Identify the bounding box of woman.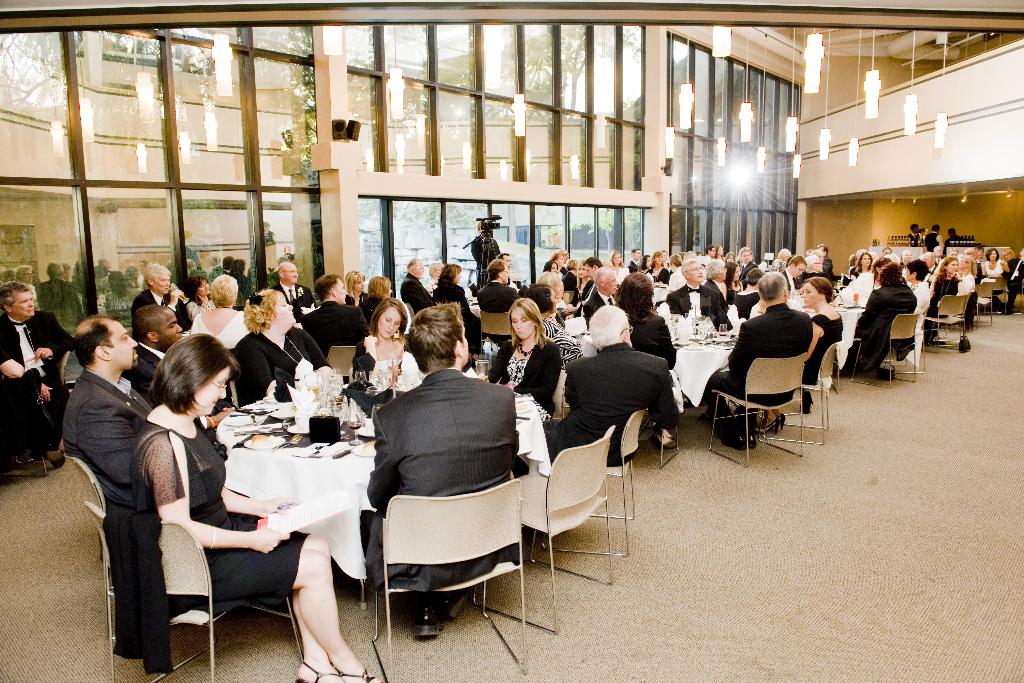
box(769, 245, 791, 274).
